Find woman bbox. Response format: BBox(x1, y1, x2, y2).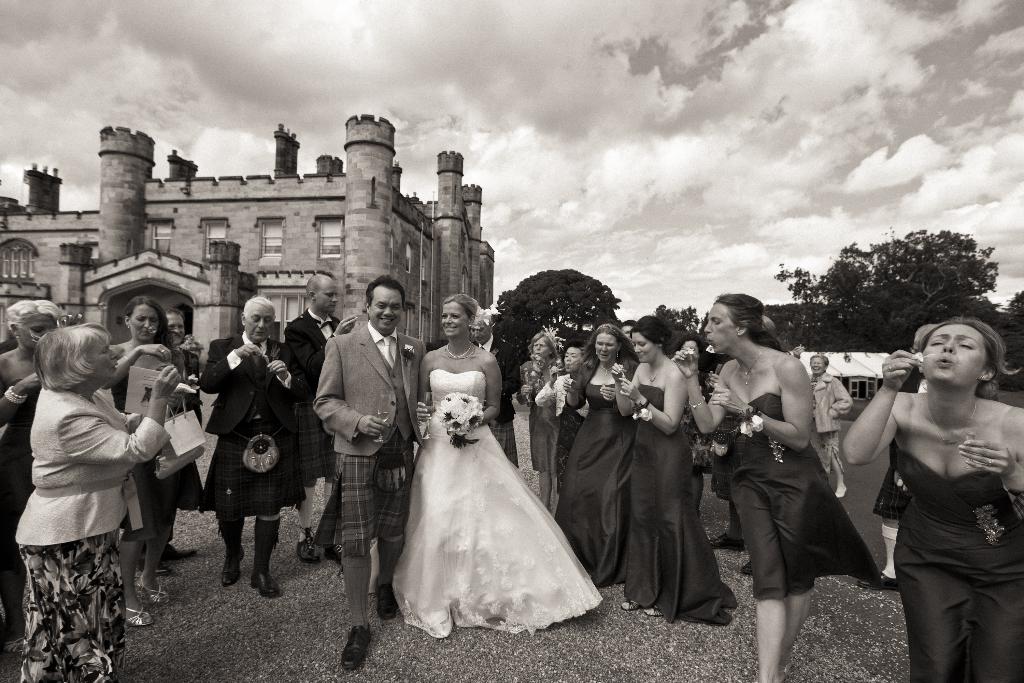
BBox(12, 325, 182, 682).
